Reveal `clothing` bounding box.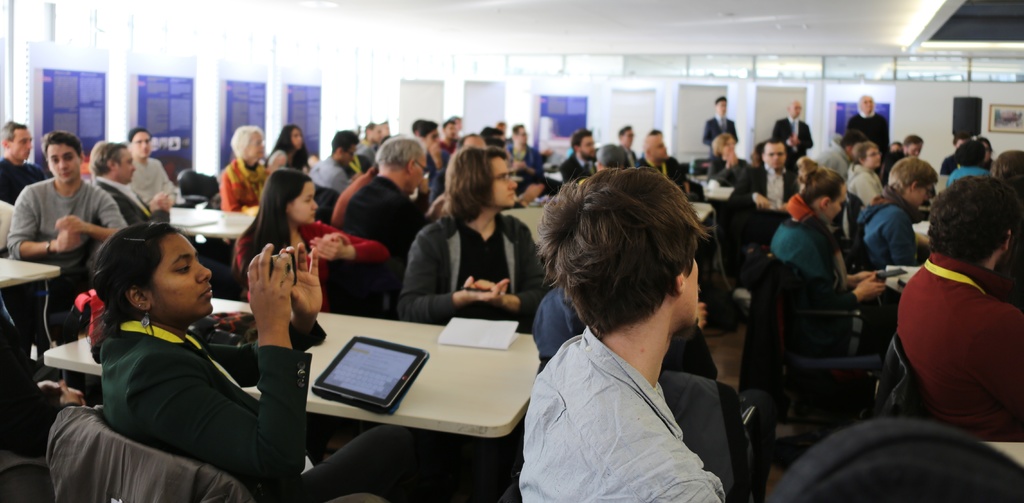
Revealed: locate(122, 152, 180, 209).
